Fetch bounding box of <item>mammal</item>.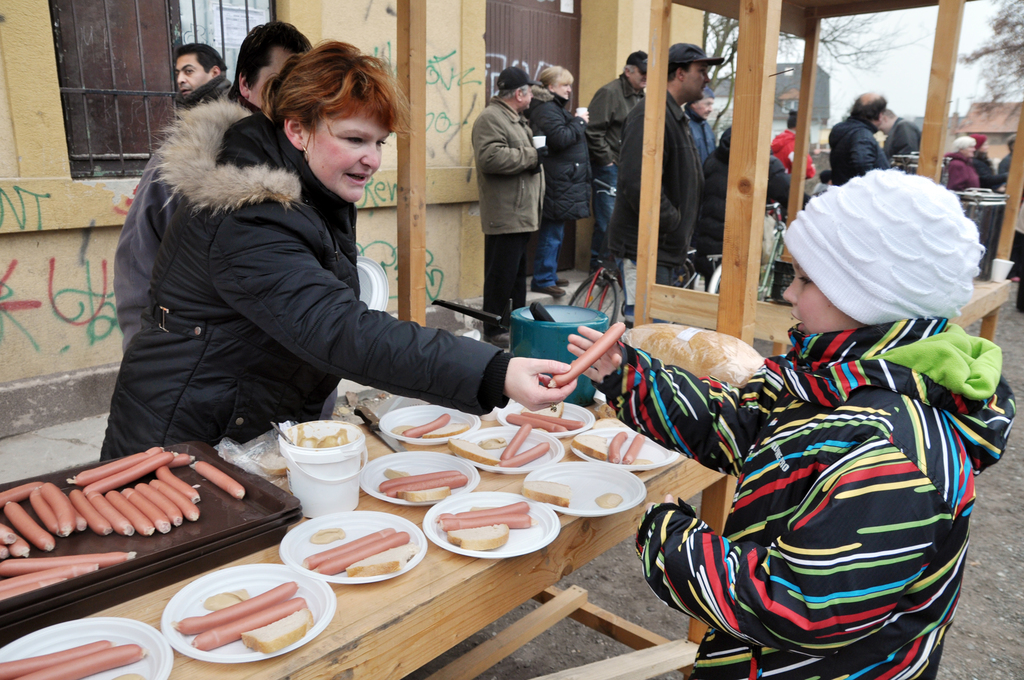
Bbox: 1005 130 1018 181.
